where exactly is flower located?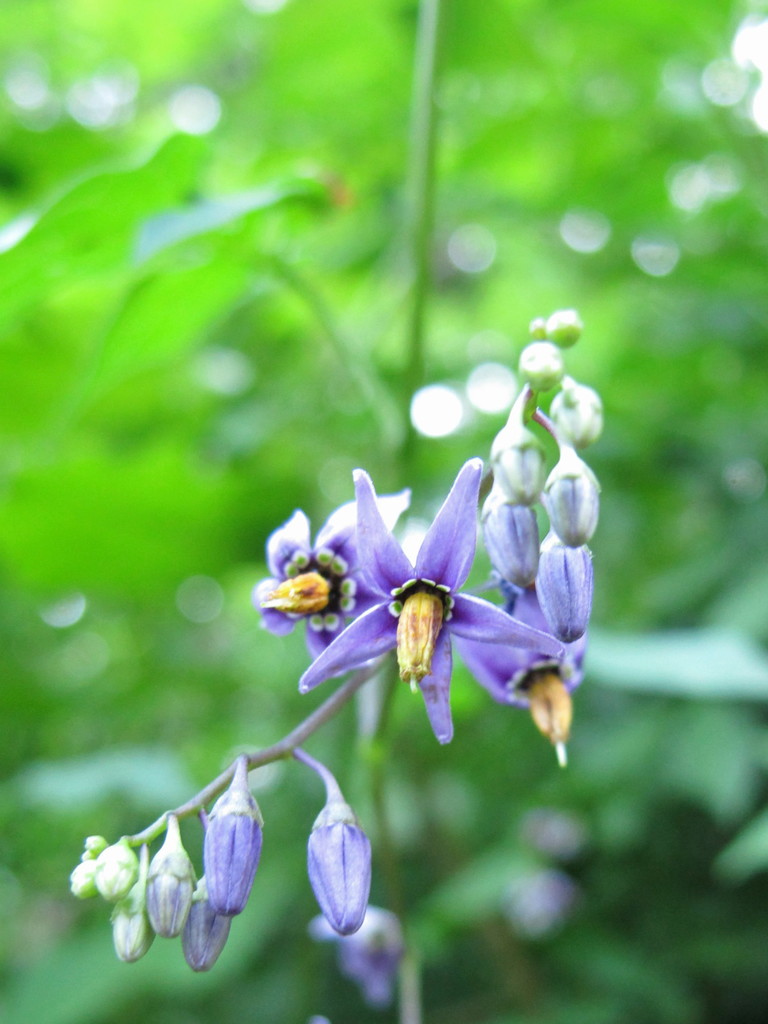
Its bounding box is bbox=[553, 385, 602, 449].
